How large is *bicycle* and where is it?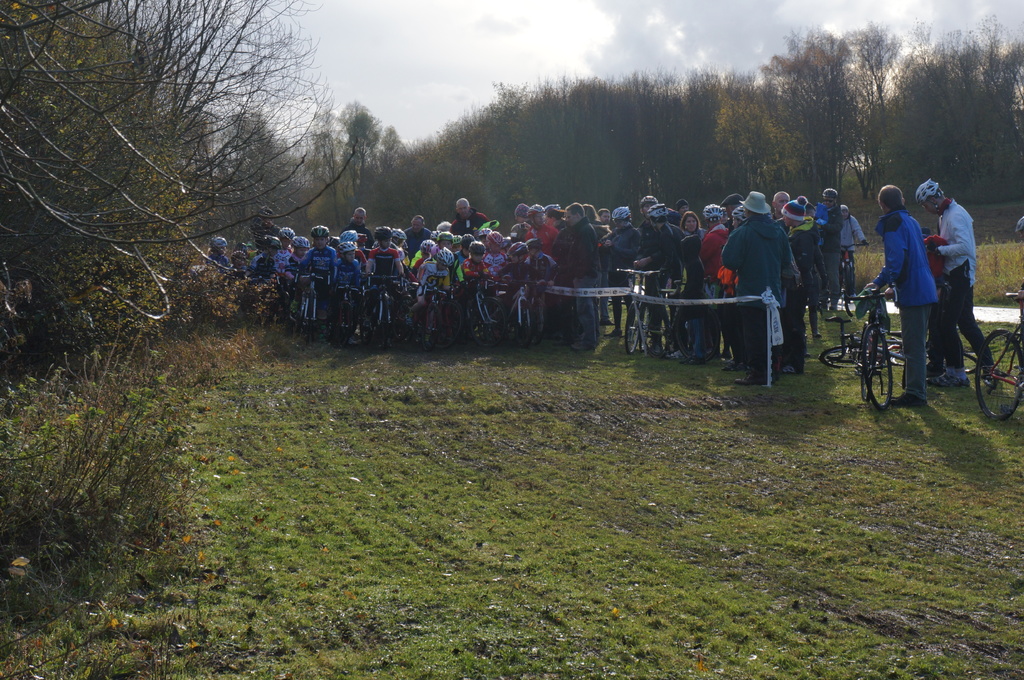
Bounding box: left=972, top=289, right=1023, bottom=423.
